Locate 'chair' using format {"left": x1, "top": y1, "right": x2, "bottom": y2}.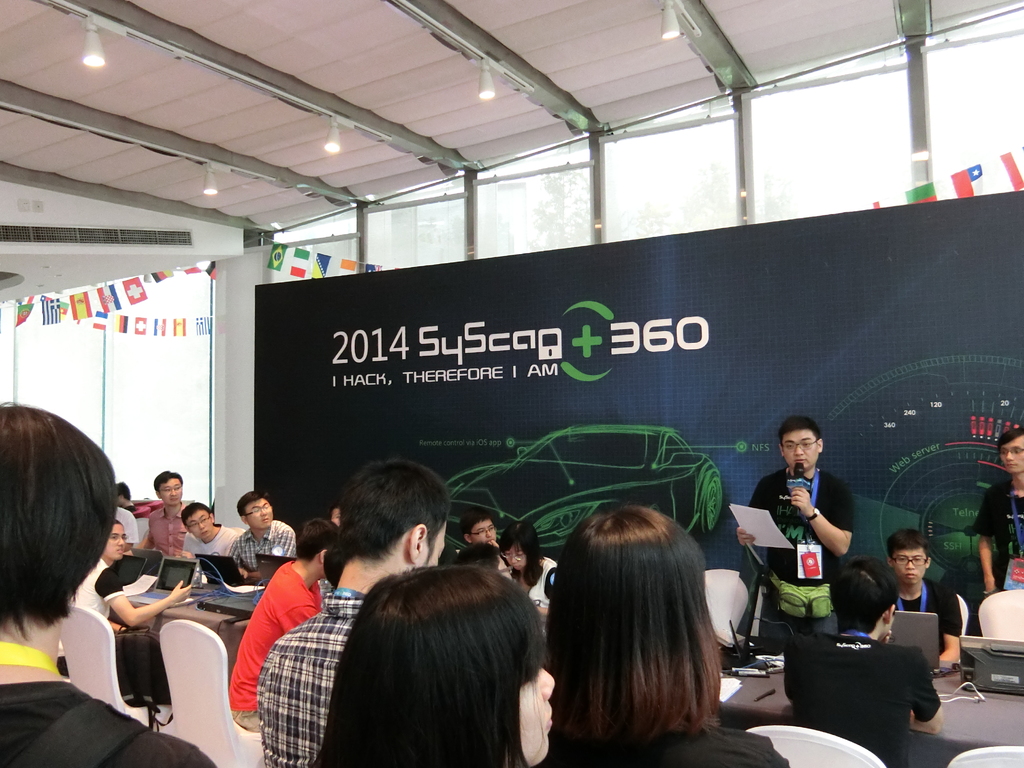
{"left": 59, "top": 615, "right": 174, "bottom": 729}.
